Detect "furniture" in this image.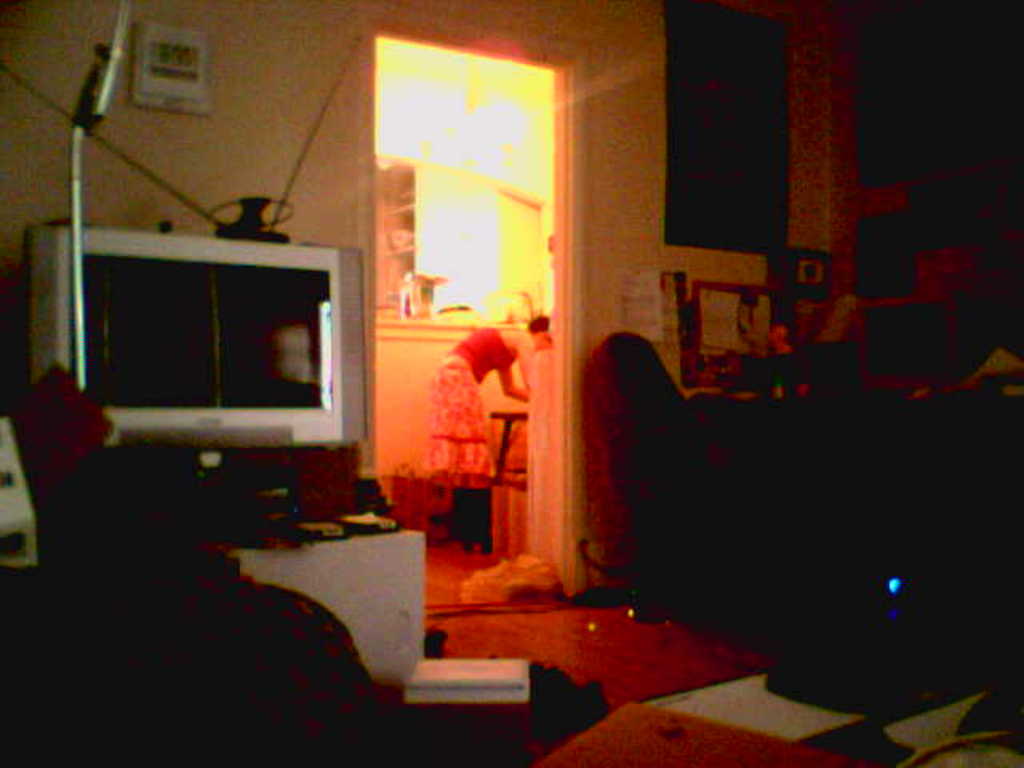
Detection: detection(605, 331, 774, 622).
